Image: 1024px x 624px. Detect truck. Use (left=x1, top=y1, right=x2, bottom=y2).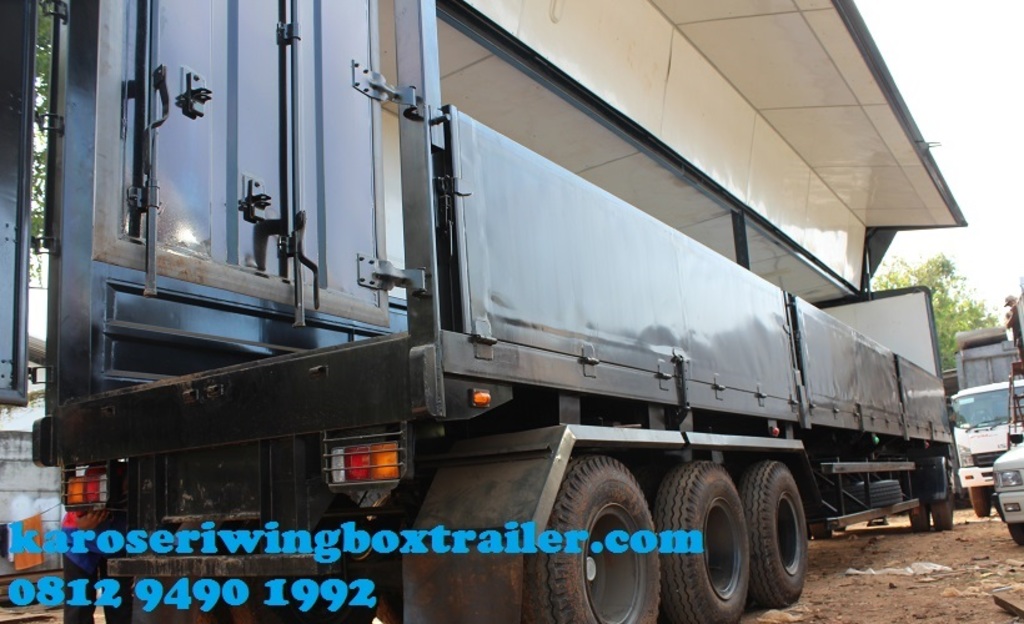
(left=0, top=0, right=948, bottom=623).
